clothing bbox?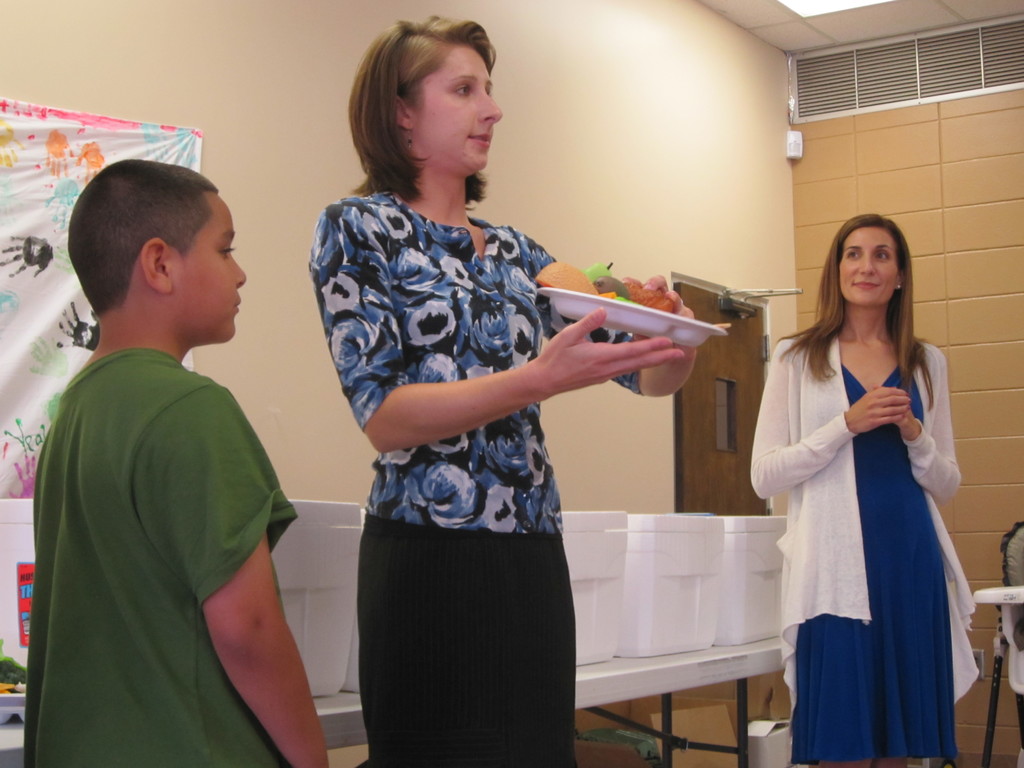
pyautogui.locateOnScreen(310, 192, 580, 767)
